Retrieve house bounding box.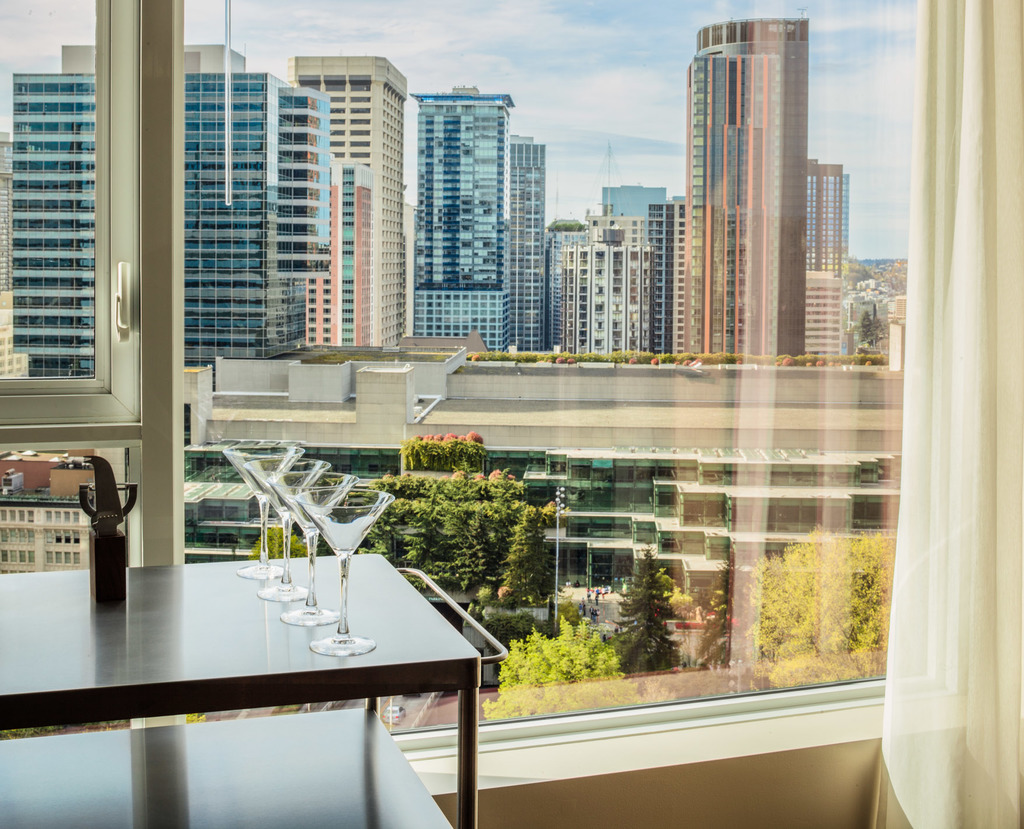
Bounding box: BBox(806, 271, 860, 369).
